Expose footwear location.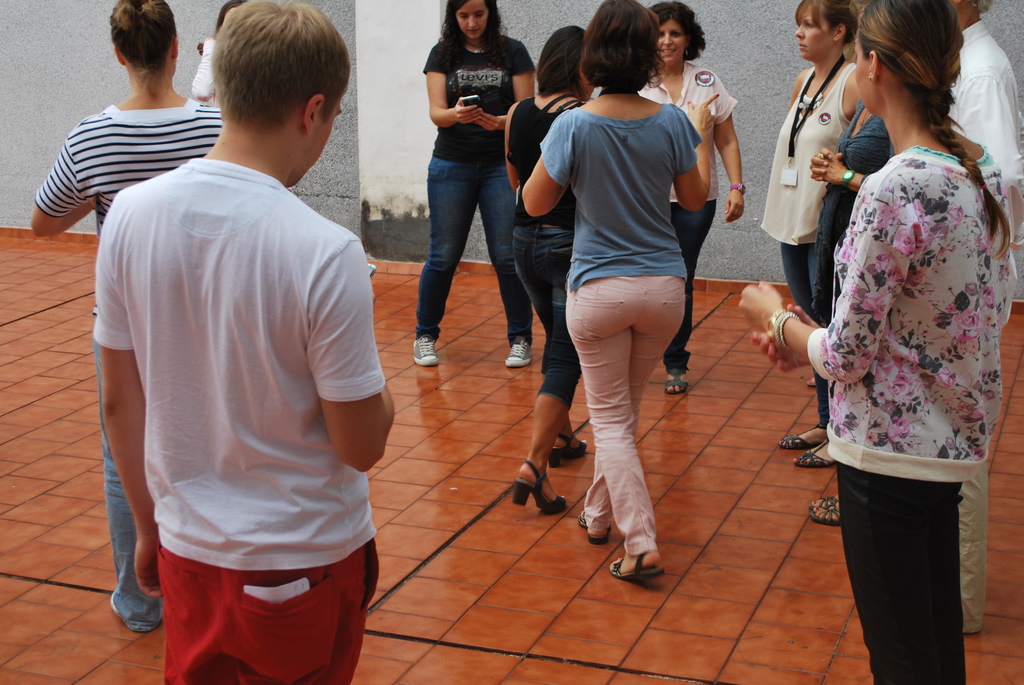
Exposed at left=507, top=340, right=536, bottom=366.
